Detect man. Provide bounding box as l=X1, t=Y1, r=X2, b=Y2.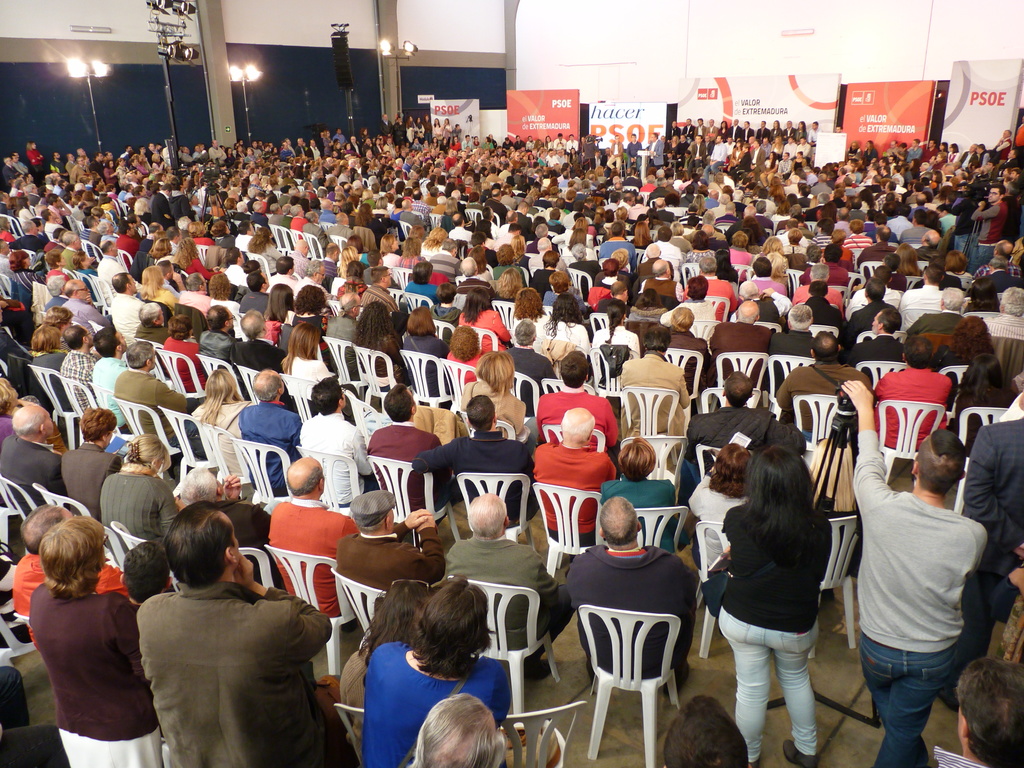
l=314, t=242, r=341, b=291.
